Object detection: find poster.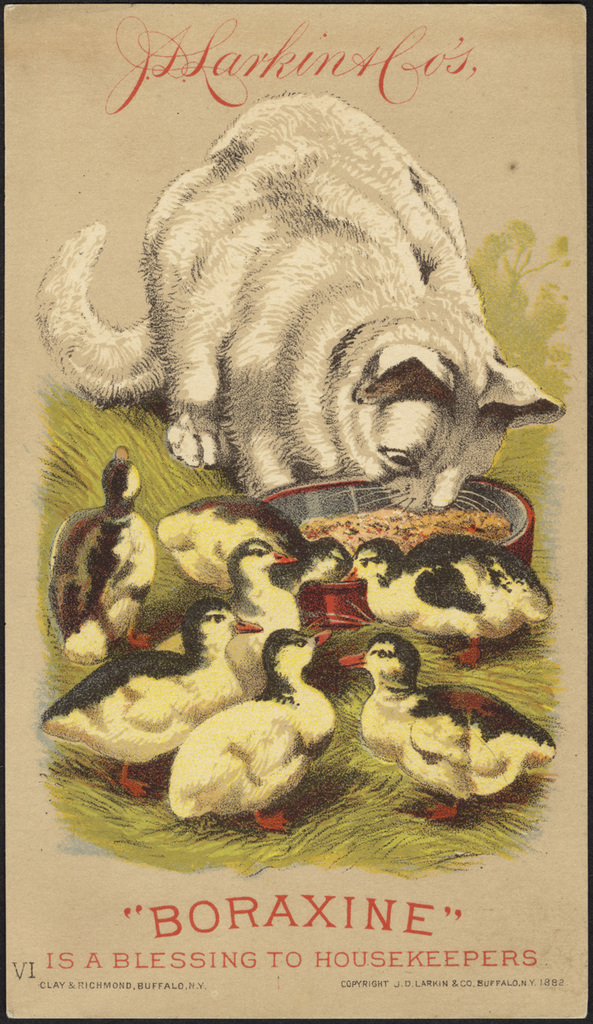
rect(0, 0, 592, 1023).
